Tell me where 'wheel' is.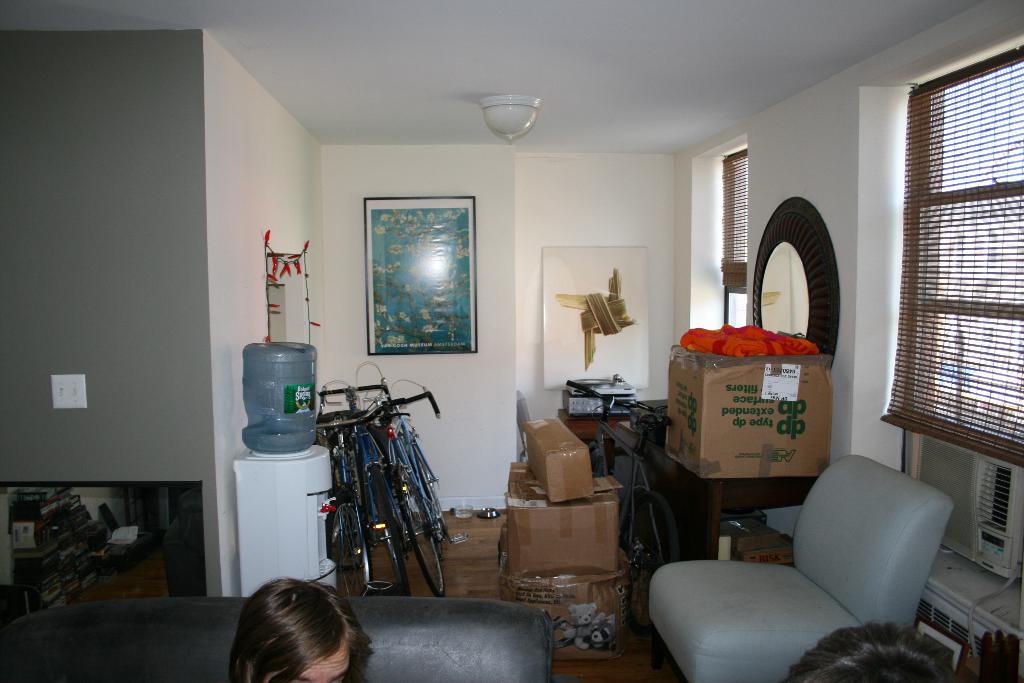
'wheel' is at 621, 490, 680, 632.
